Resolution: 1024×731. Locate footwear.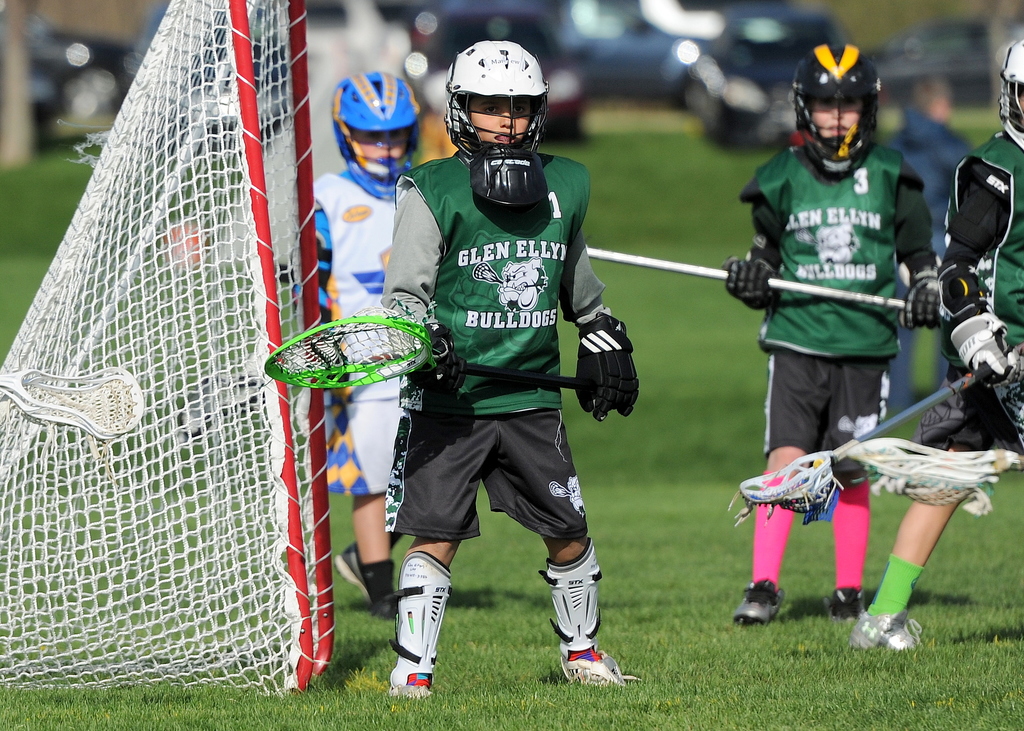
<region>824, 582, 863, 622</region>.
